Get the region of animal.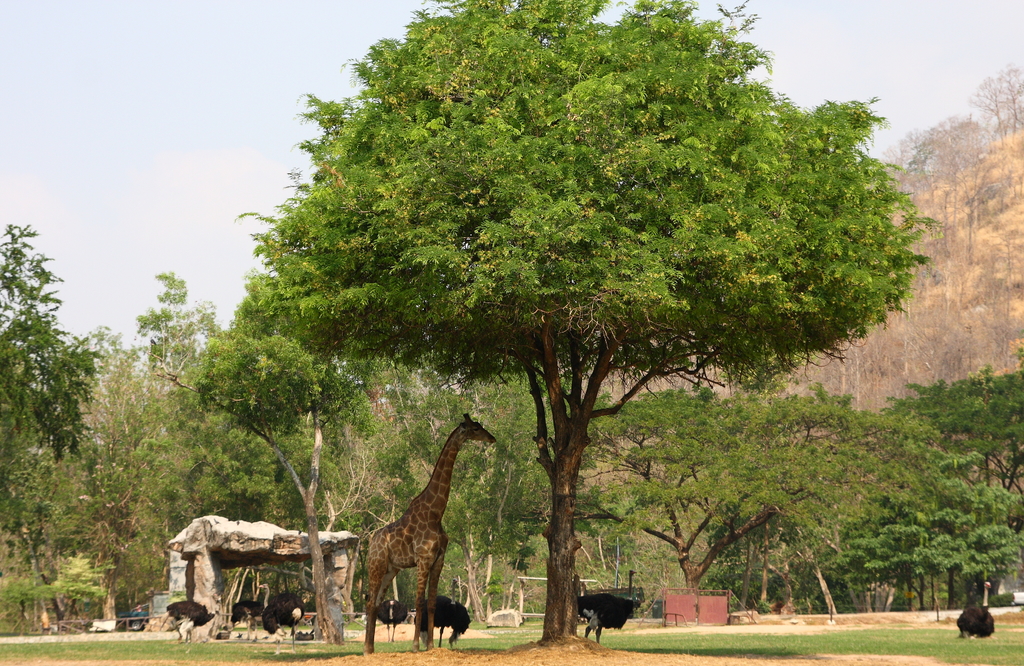
(359, 409, 500, 663).
